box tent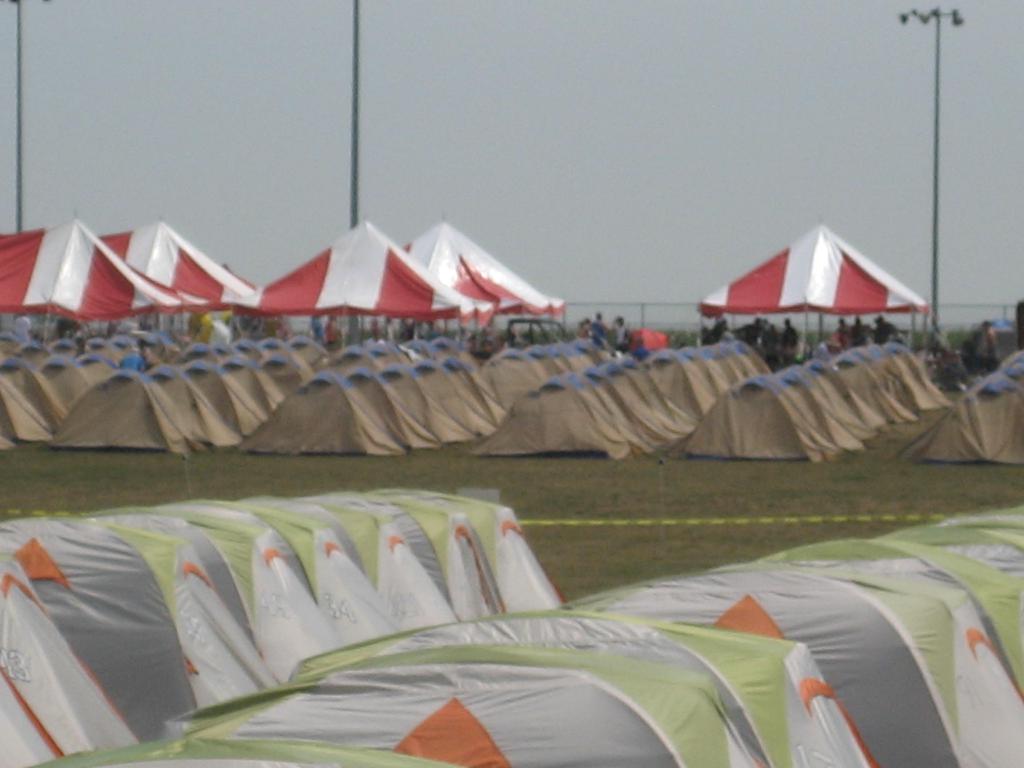
[left=81, top=353, right=108, bottom=378]
